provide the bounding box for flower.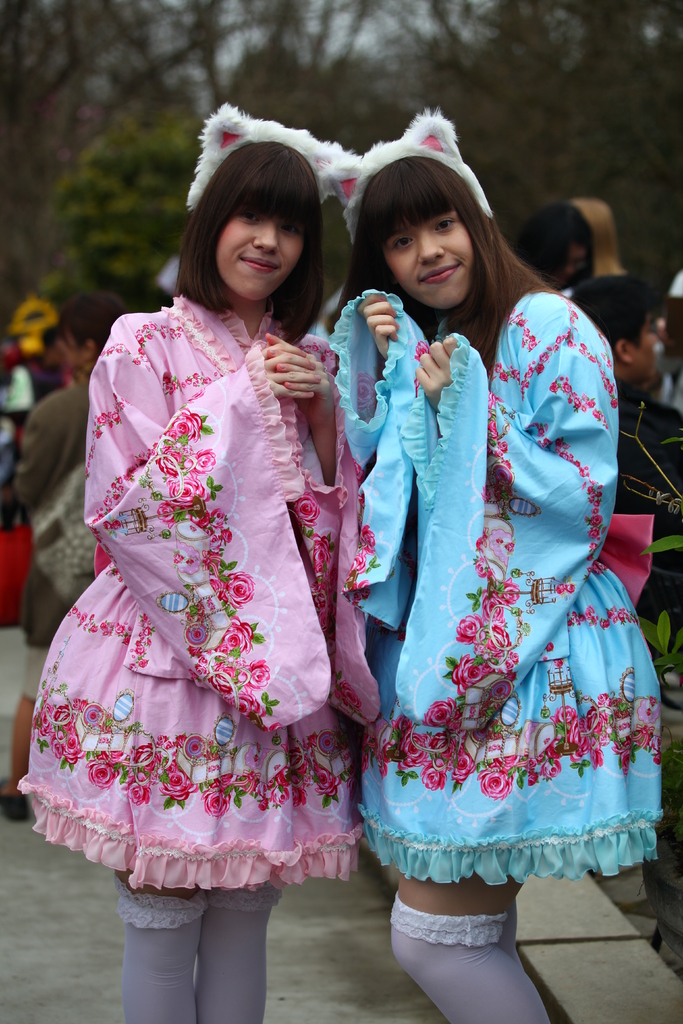
left=211, top=664, right=240, bottom=696.
